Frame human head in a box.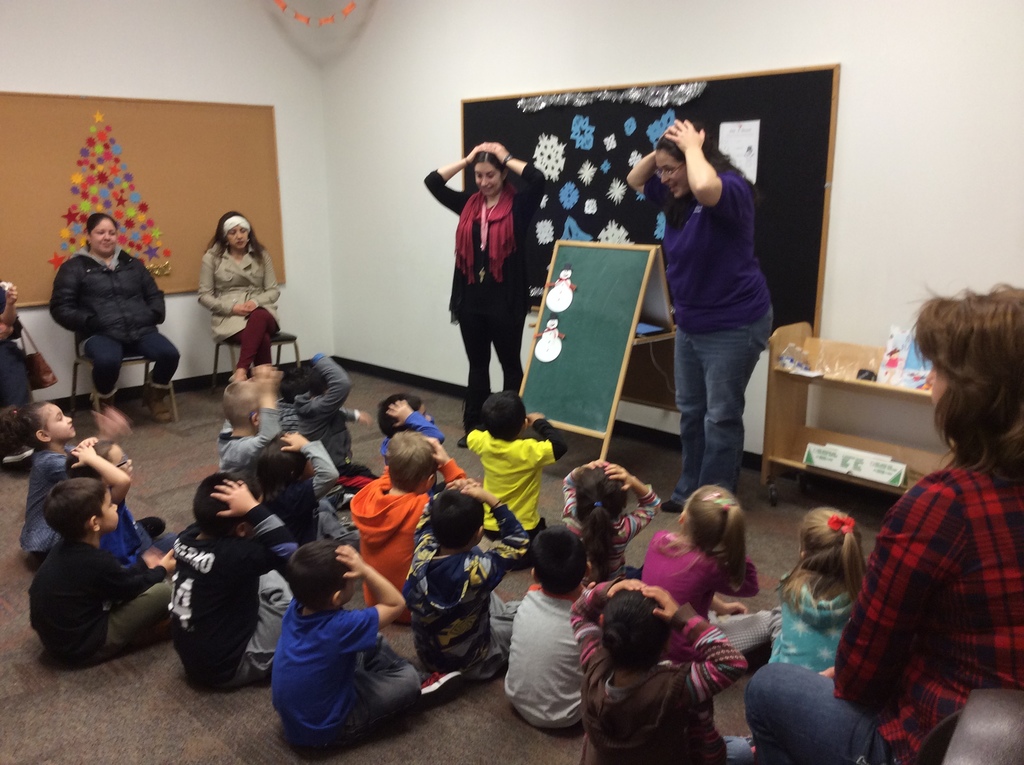
[x1=192, y1=471, x2=264, y2=539].
